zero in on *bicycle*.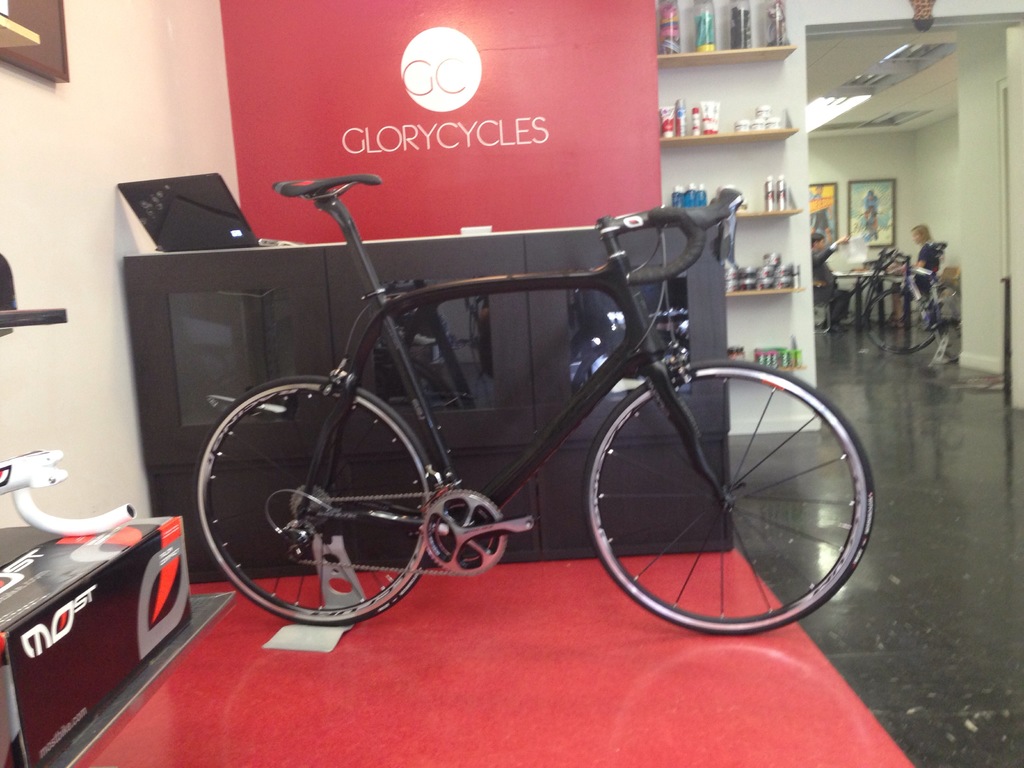
Zeroed in: bbox=[184, 177, 878, 639].
